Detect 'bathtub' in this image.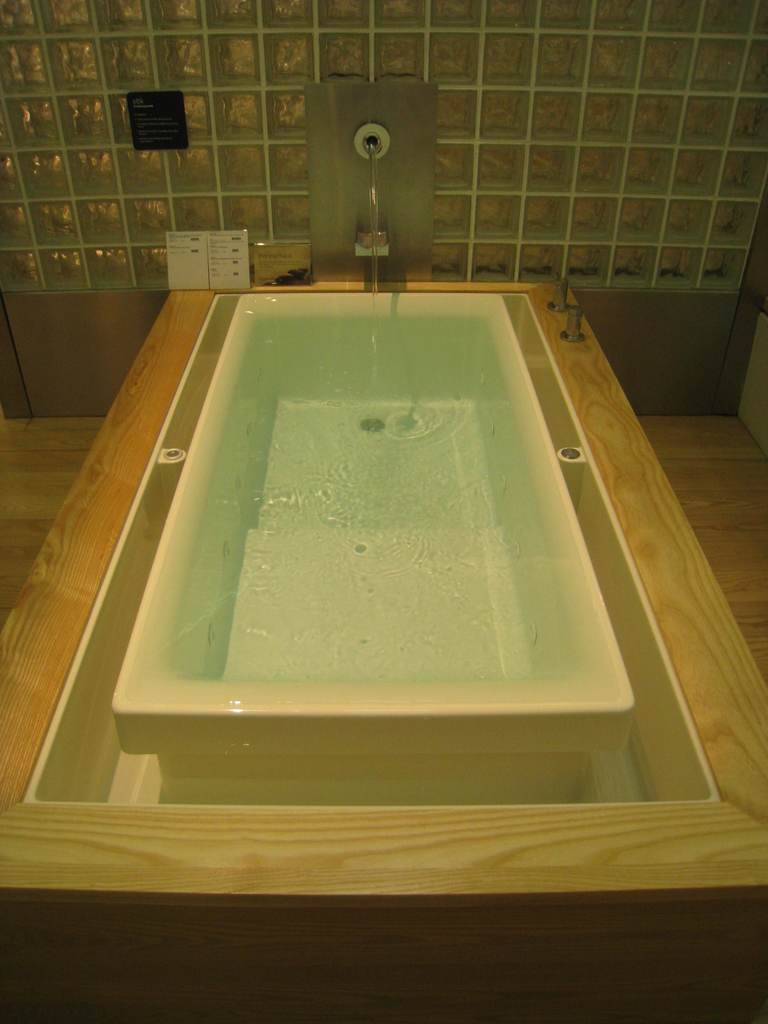
Detection: region(26, 118, 722, 806).
